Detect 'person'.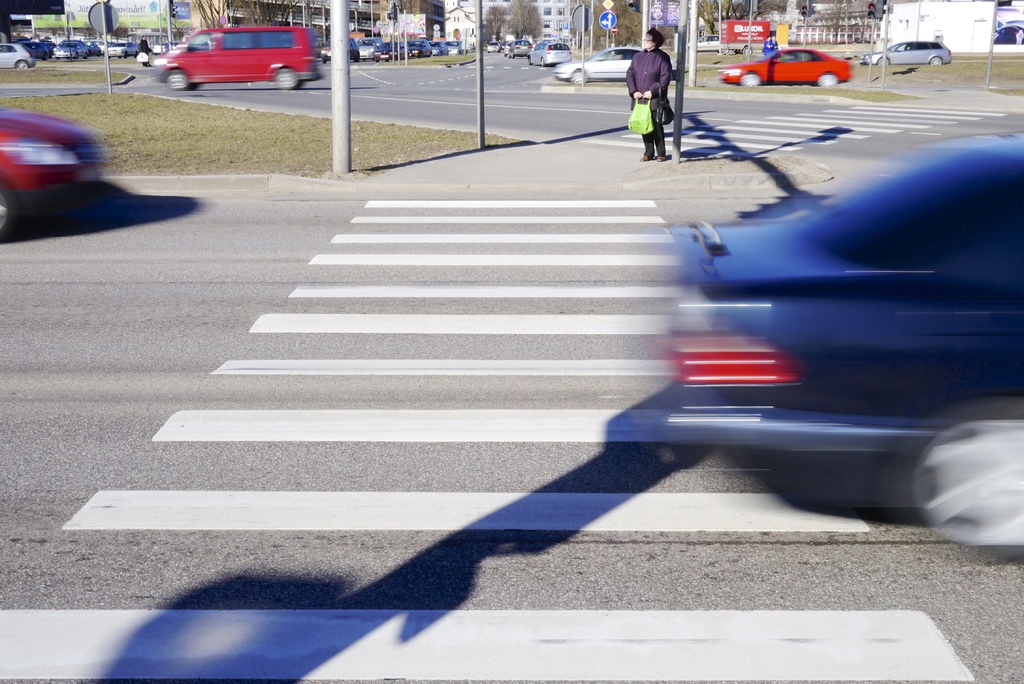
Detected at box(623, 25, 683, 161).
